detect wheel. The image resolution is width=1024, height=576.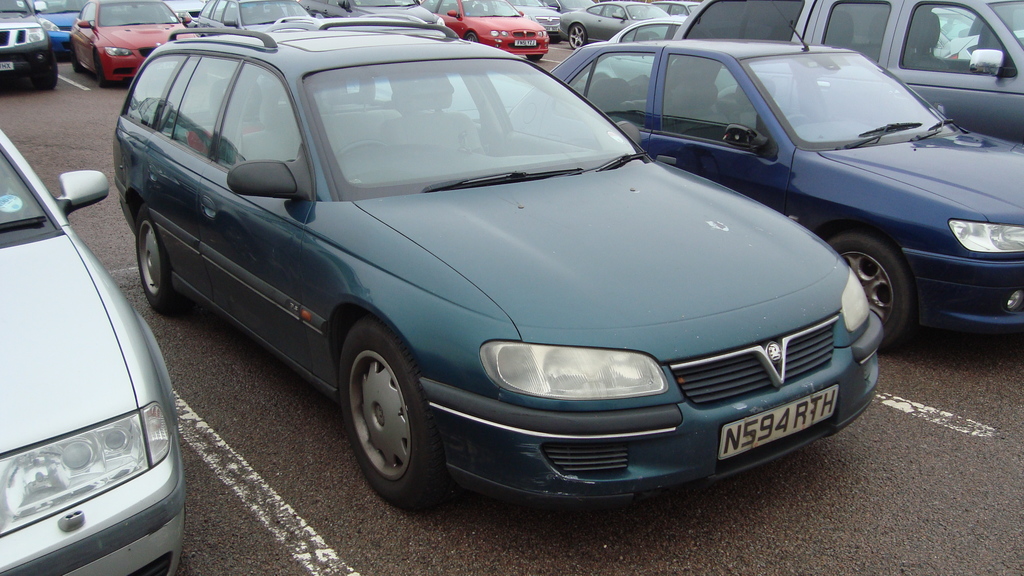
Rect(64, 44, 81, 72).
